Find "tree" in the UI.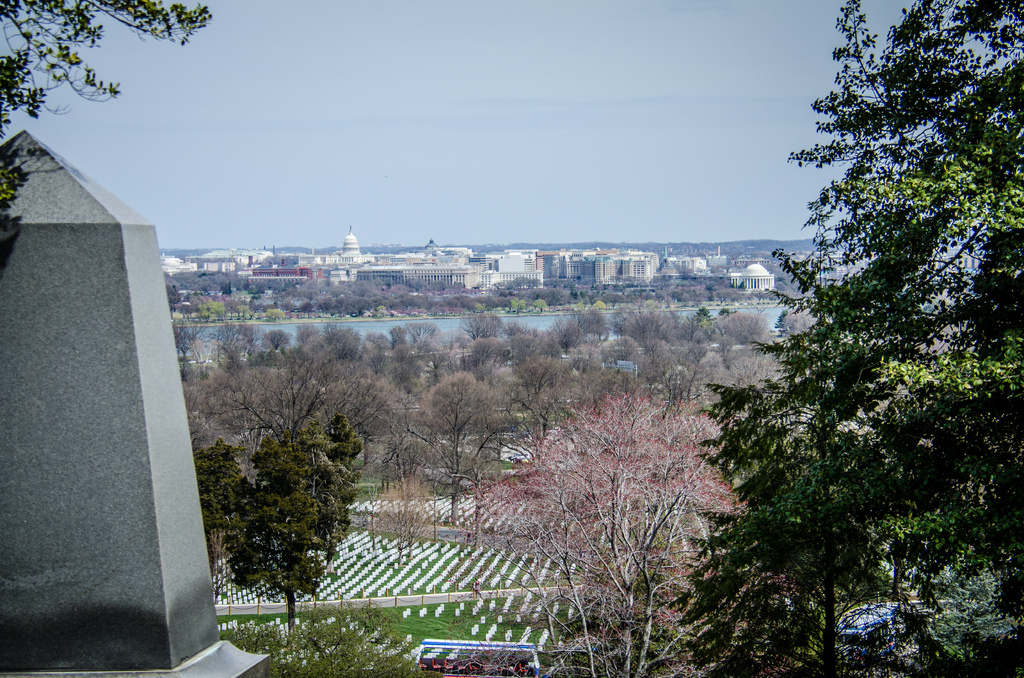
UI element at [left=449, top=383, right=735, bottom=677].
